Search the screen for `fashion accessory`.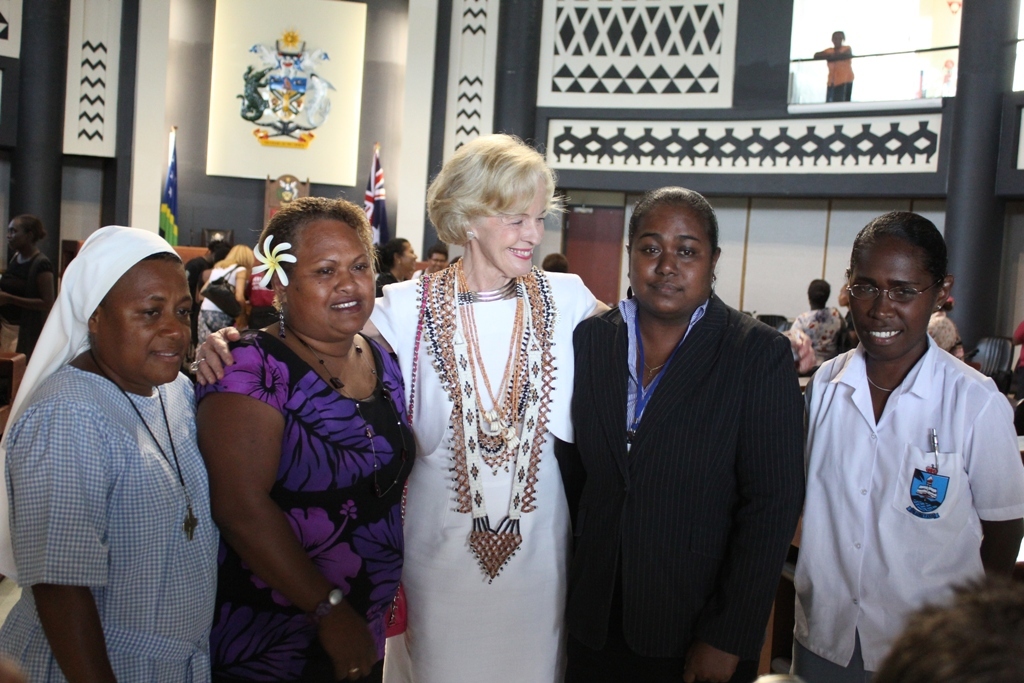
Found at box(88, 359, 203, 541).
